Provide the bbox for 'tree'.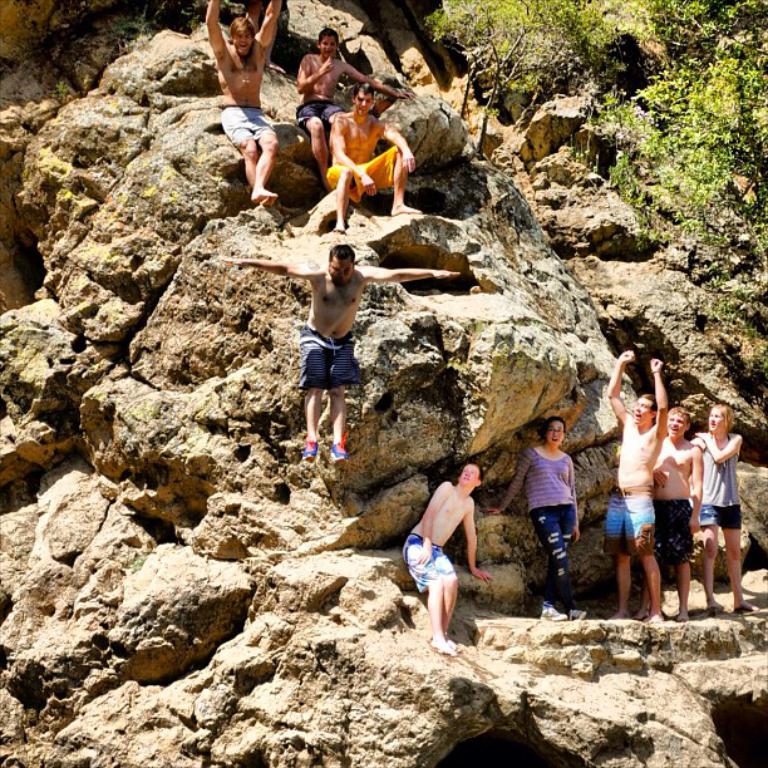
(428, 0, 612, 154).
